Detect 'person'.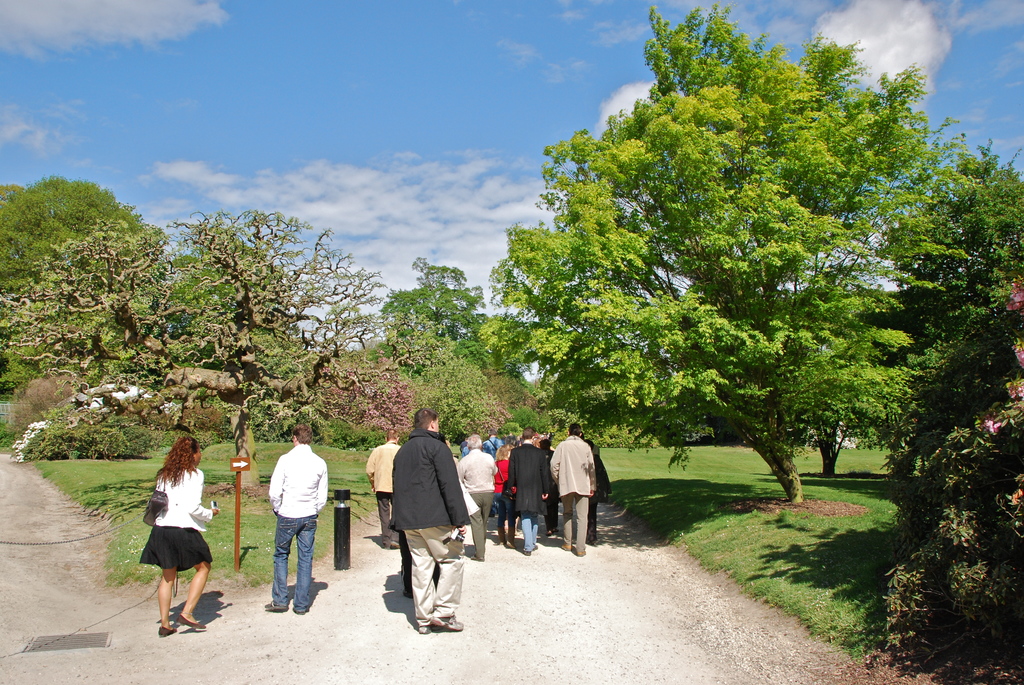
Detected at BBox(459, 437, 470, 450).
